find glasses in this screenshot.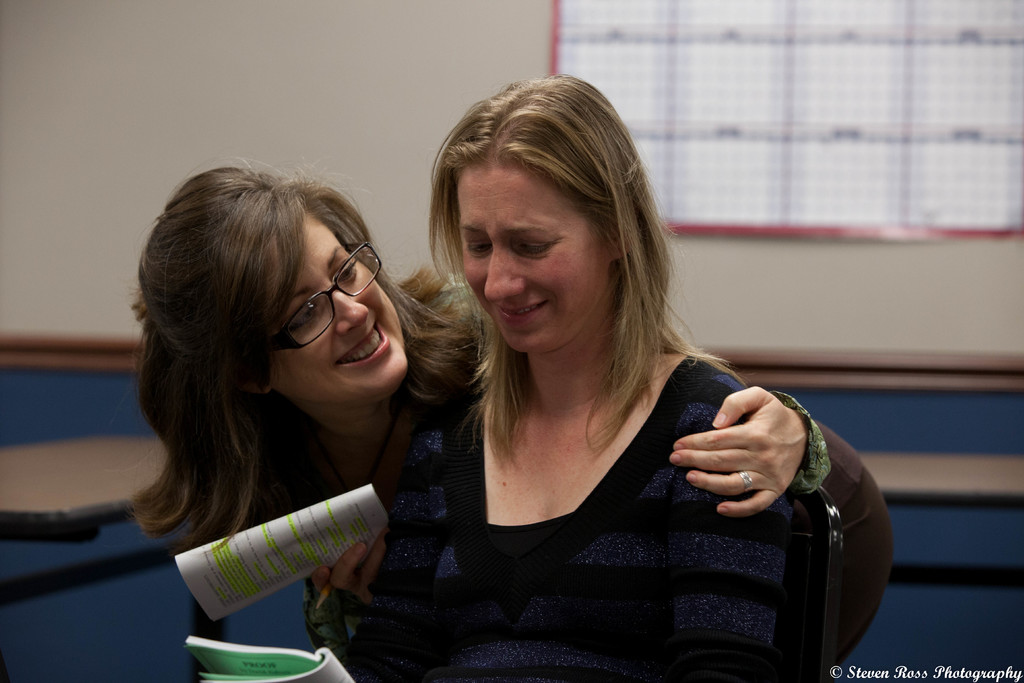
The bounding box for glasses is (x1=243, y1=258, x2=406, y2=352).
